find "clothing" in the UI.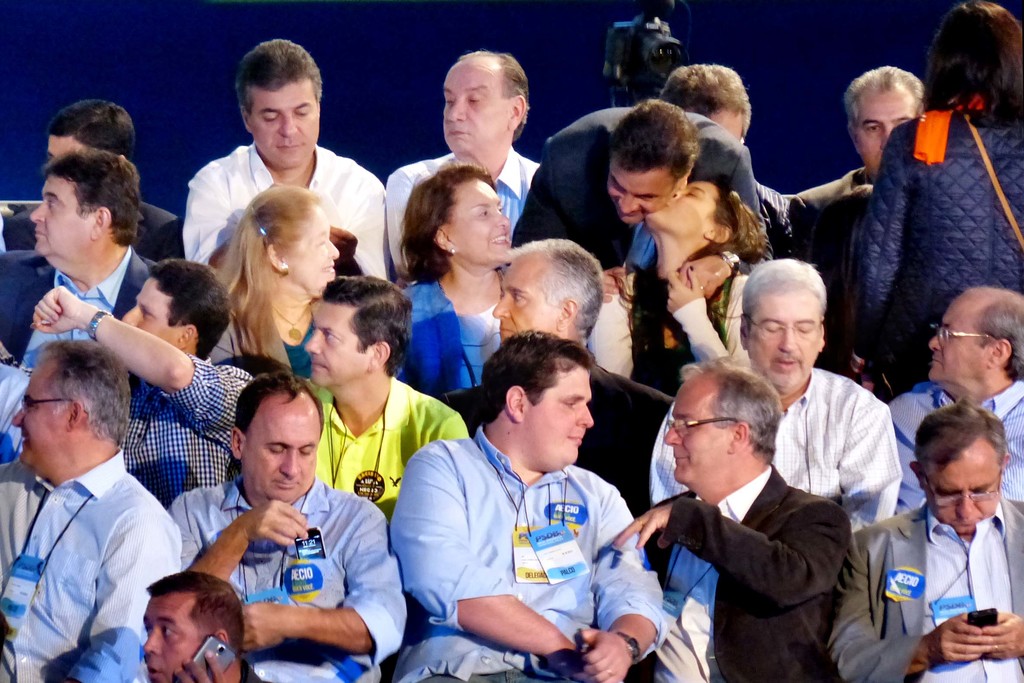
UI element at 6,412,183,677.
